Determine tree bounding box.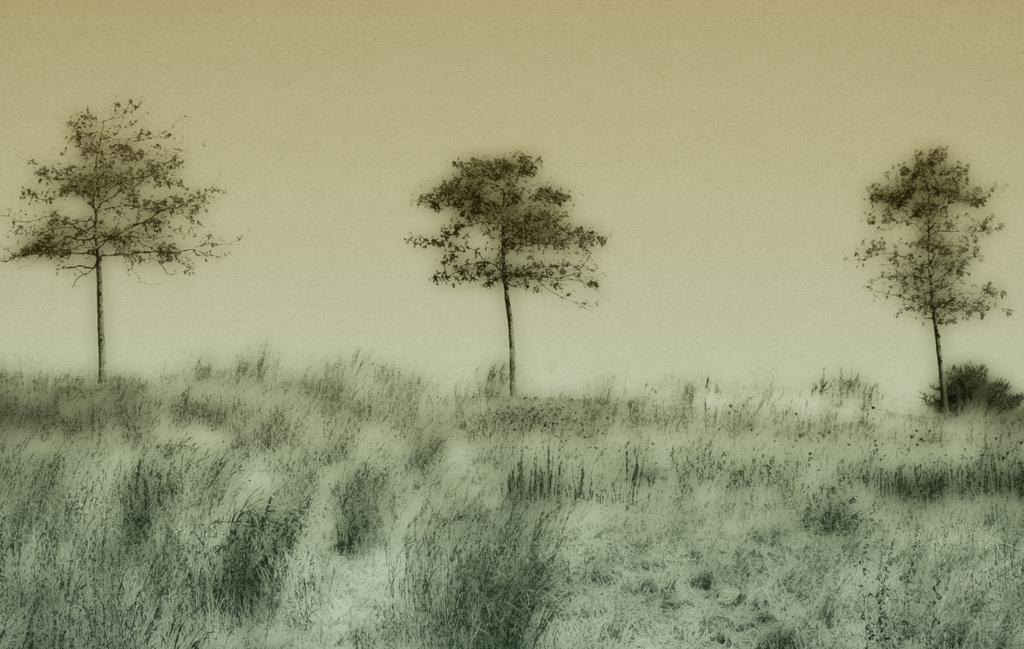
Determined: 399 149 612 397.
